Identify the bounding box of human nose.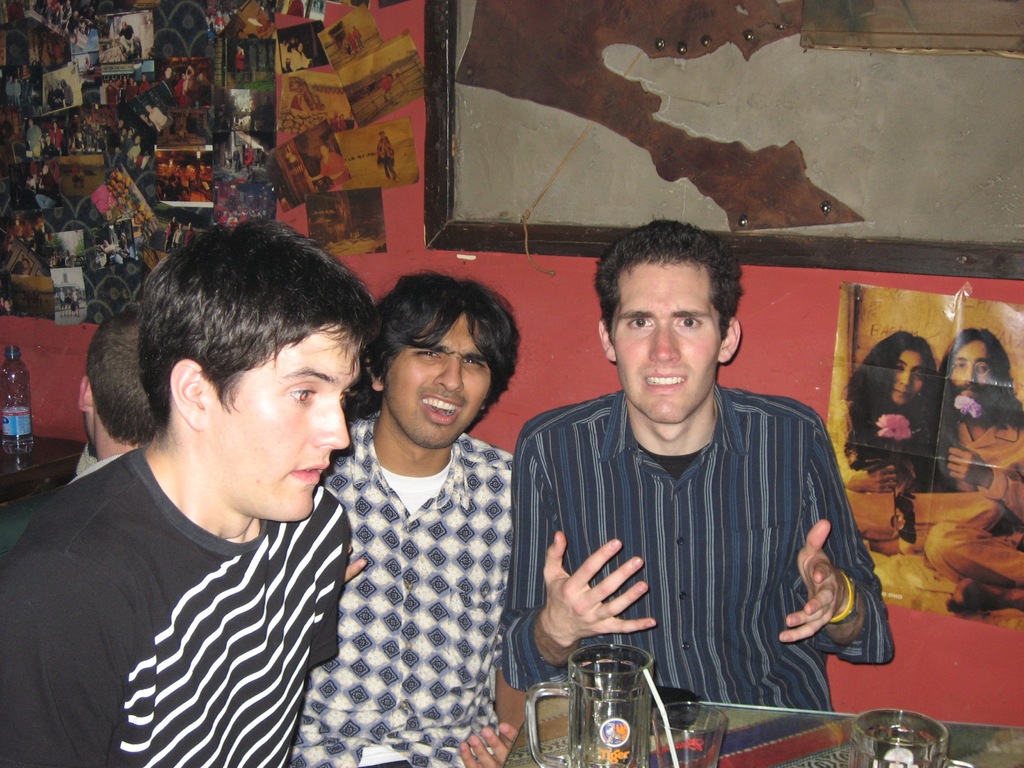
<box>312,396,349,451</box>.
